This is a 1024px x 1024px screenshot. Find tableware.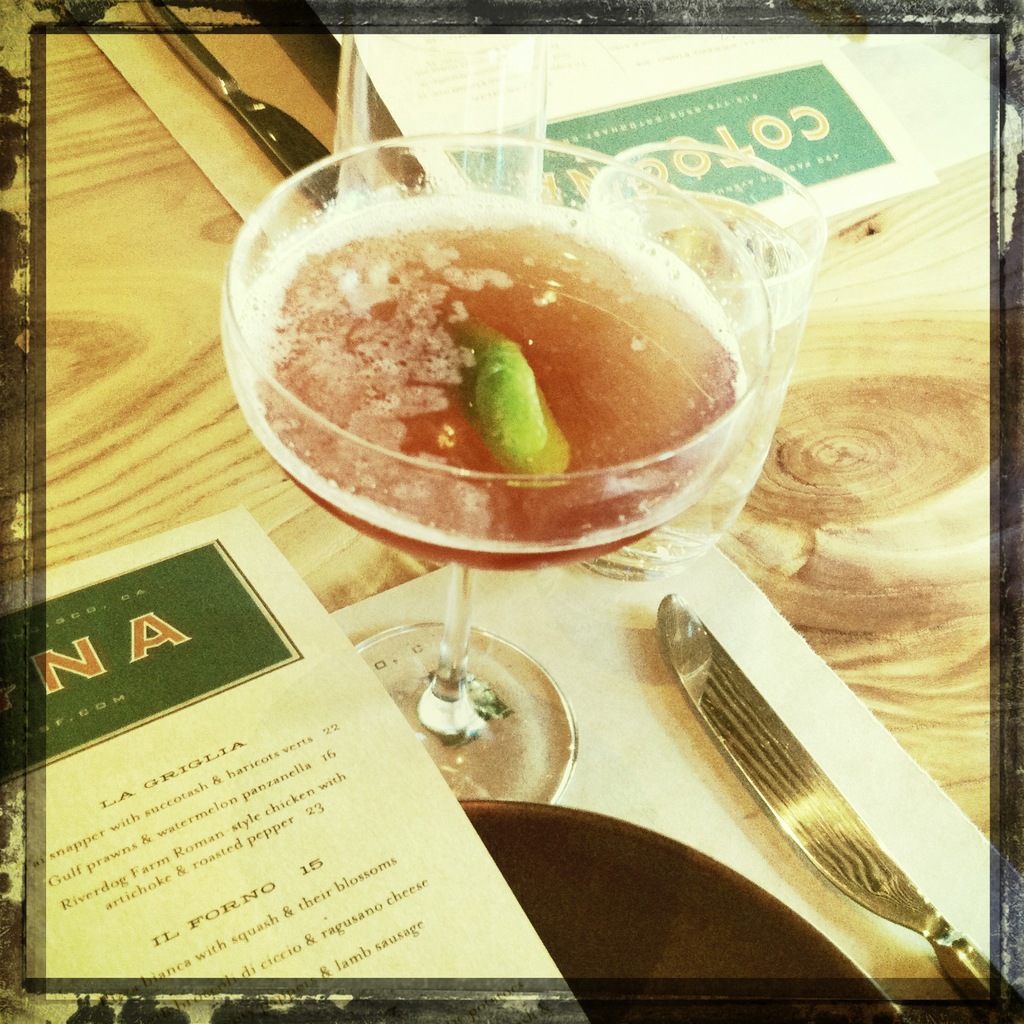
Bounding box: BBox(579, 141, 824, 584).
